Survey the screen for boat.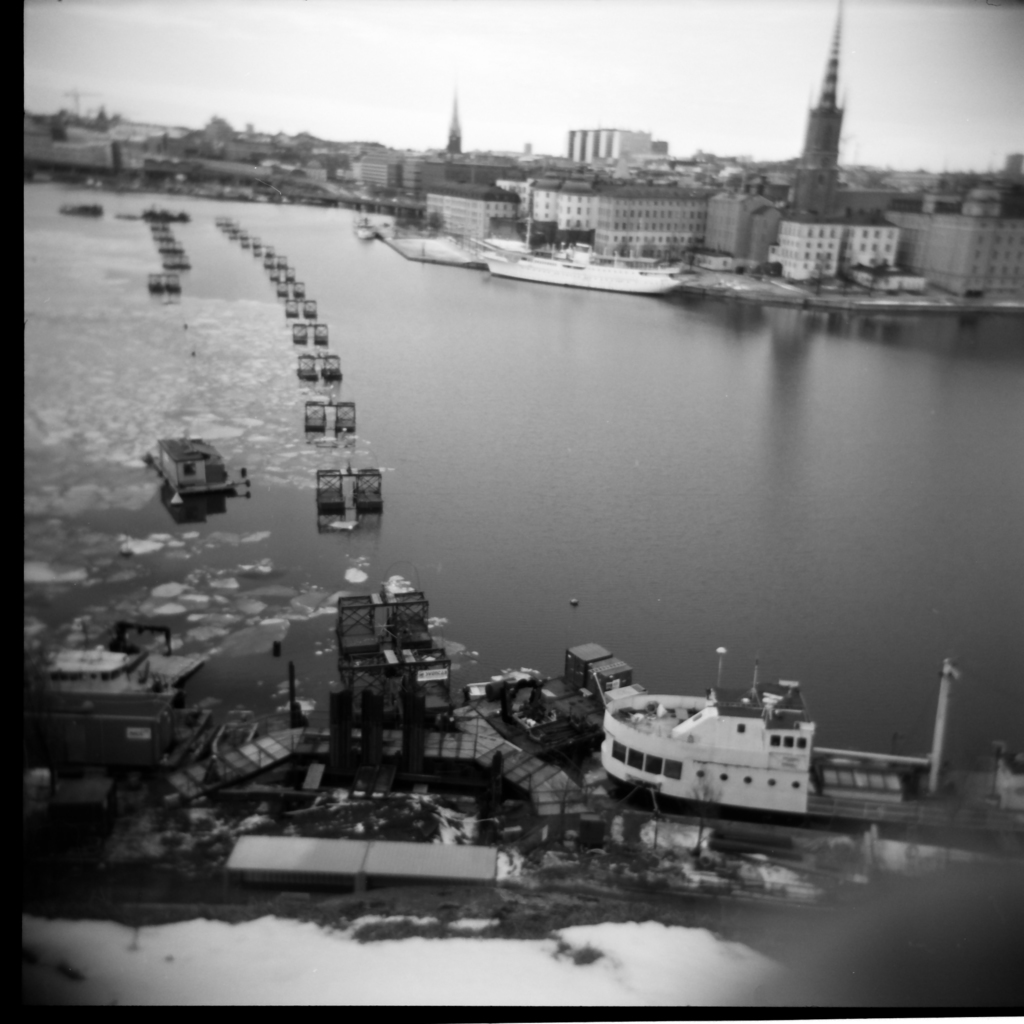
Survey found: box=[508, 680, 574, 765].
